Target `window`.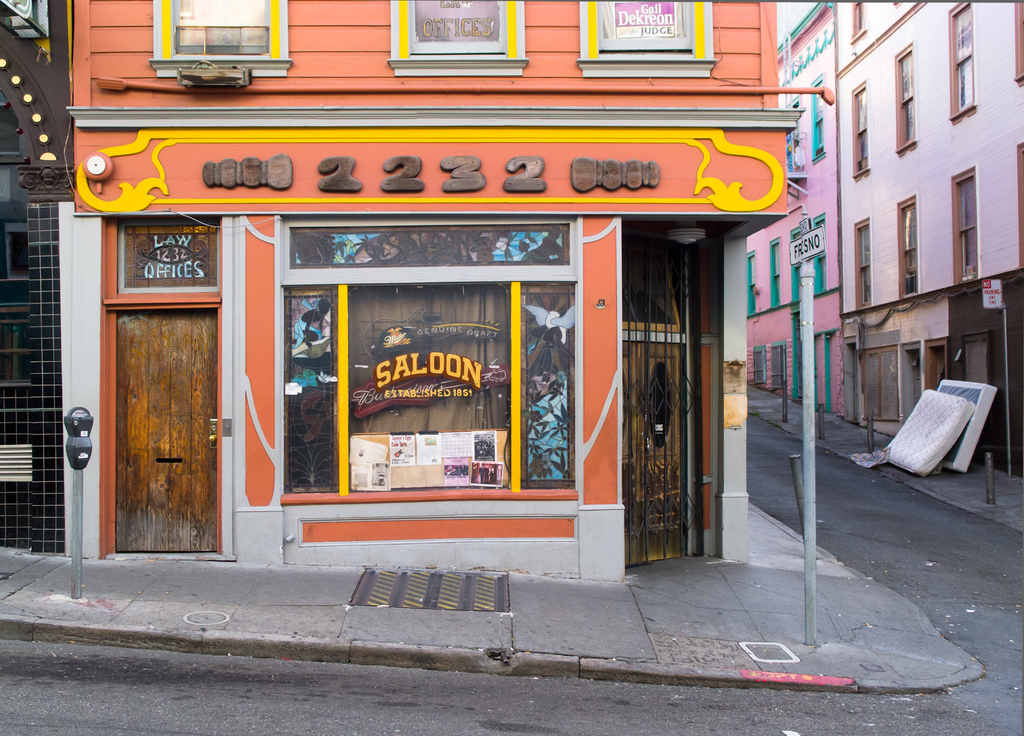
Target region: bbox=[897, 33, 922, 156].
